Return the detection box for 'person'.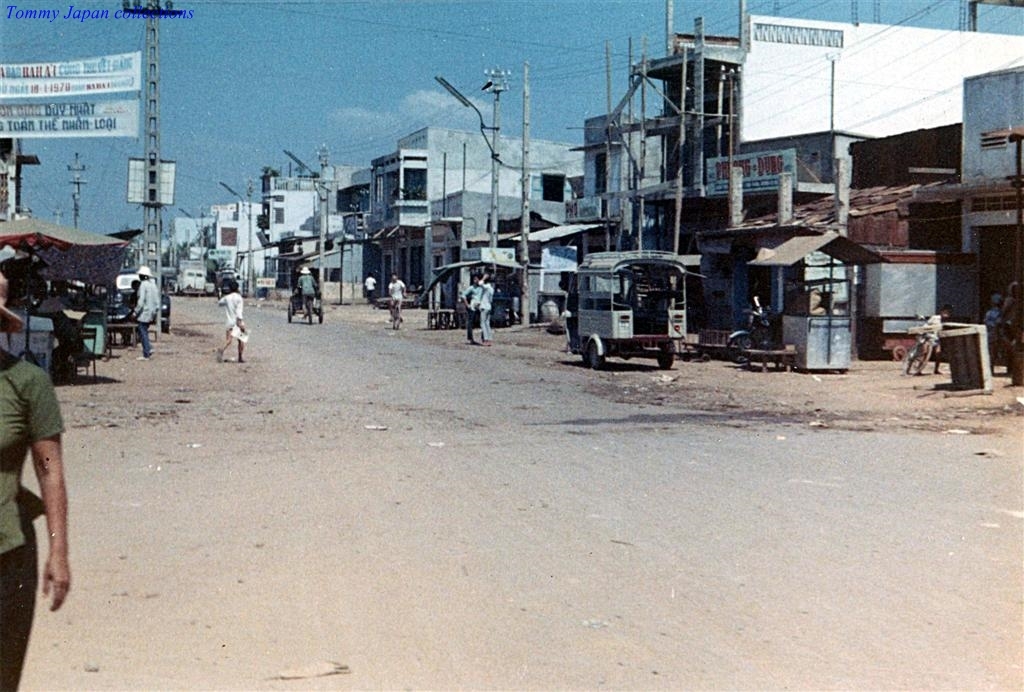
l=297, t=265, r=315, b=314.
